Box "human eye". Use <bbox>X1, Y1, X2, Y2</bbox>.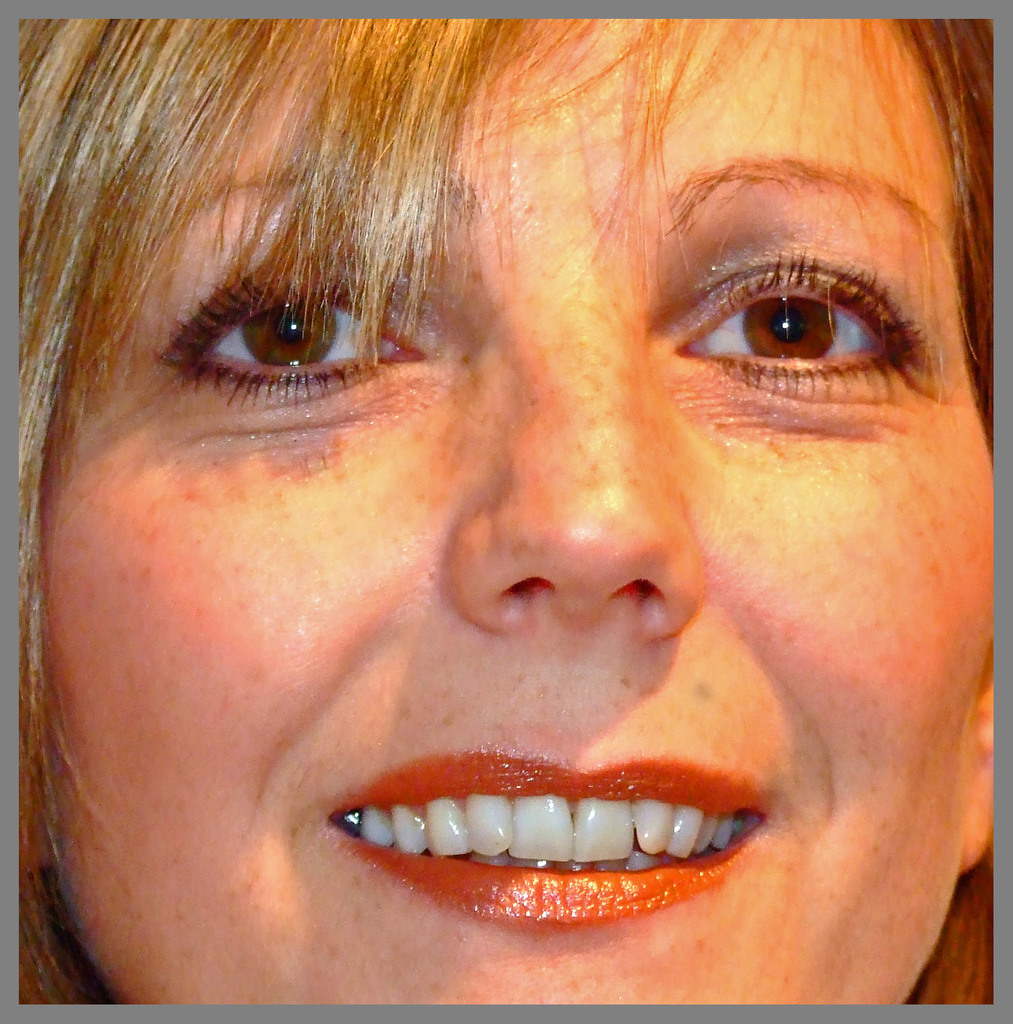
<bbox>687, 234, 940, 392</bbox>.
